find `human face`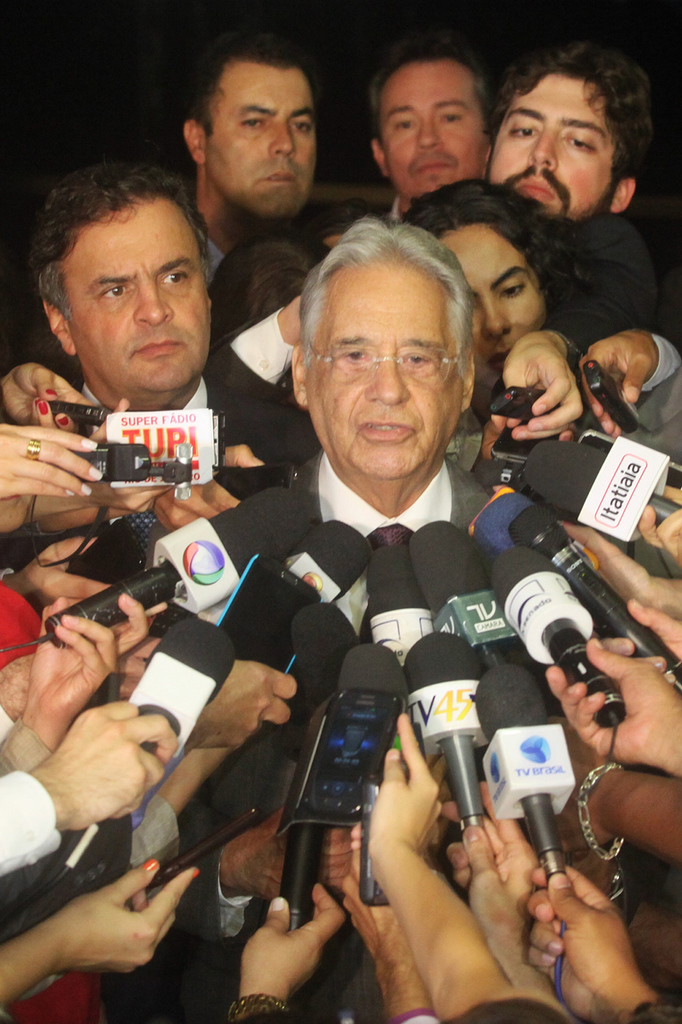
bbox=[199, 53, 316, 222]
